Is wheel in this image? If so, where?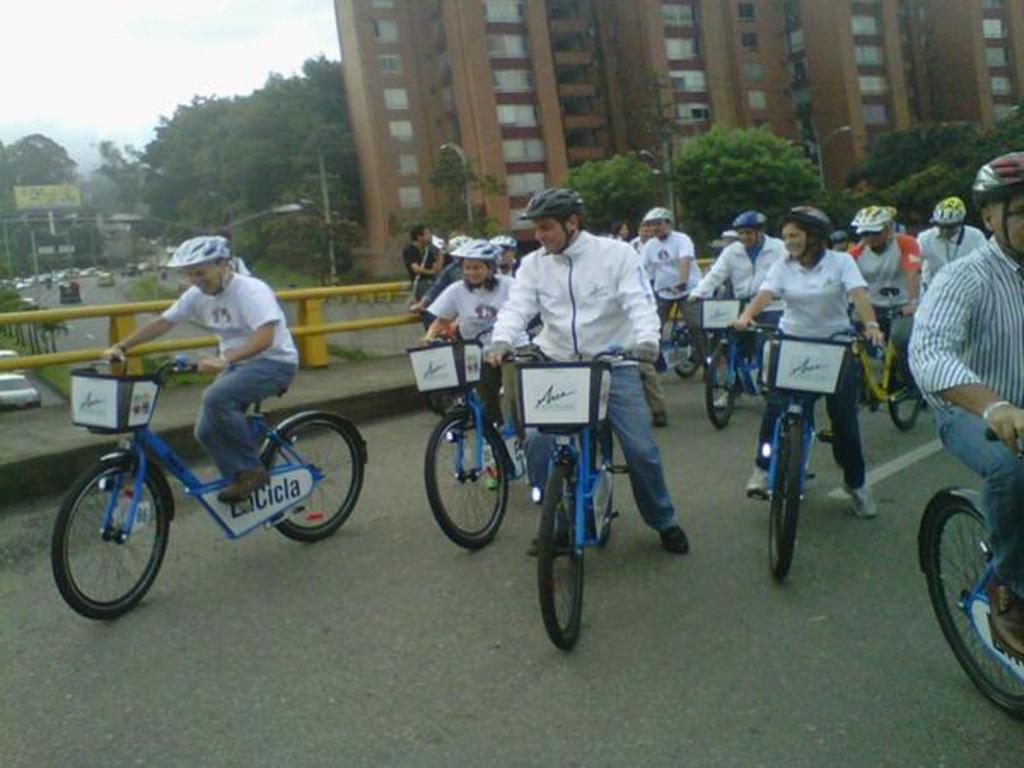
Yes, at bbox(527, 451, 597, 655).
